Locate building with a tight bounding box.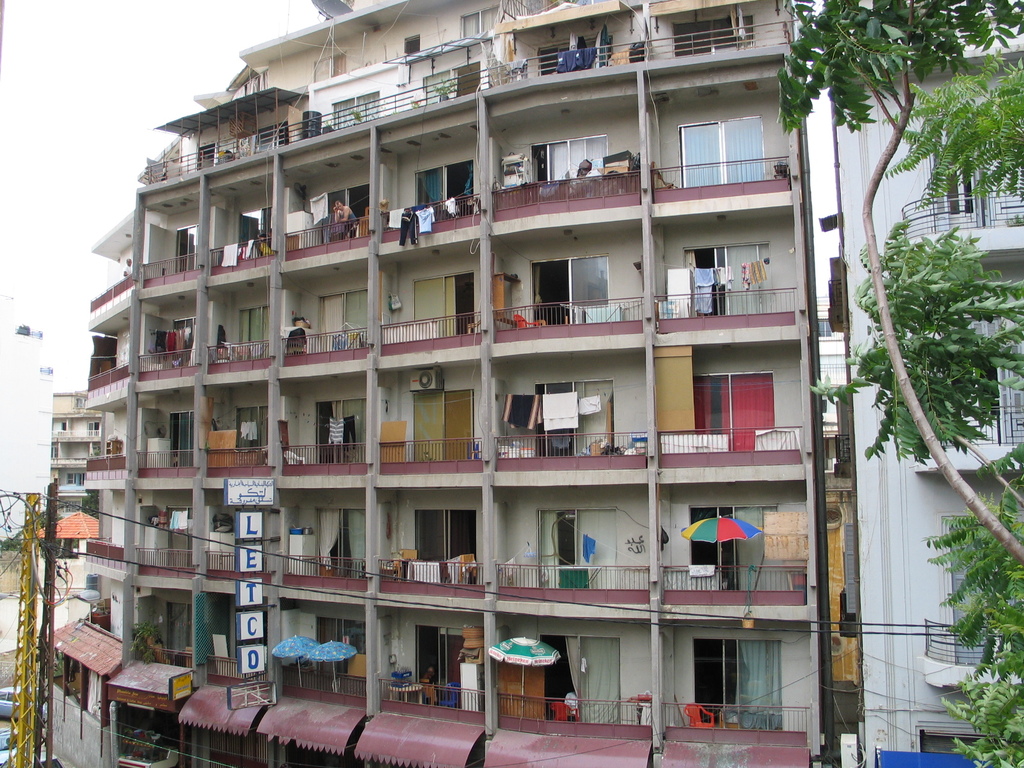
Rect(33, 0, 833, 767).
